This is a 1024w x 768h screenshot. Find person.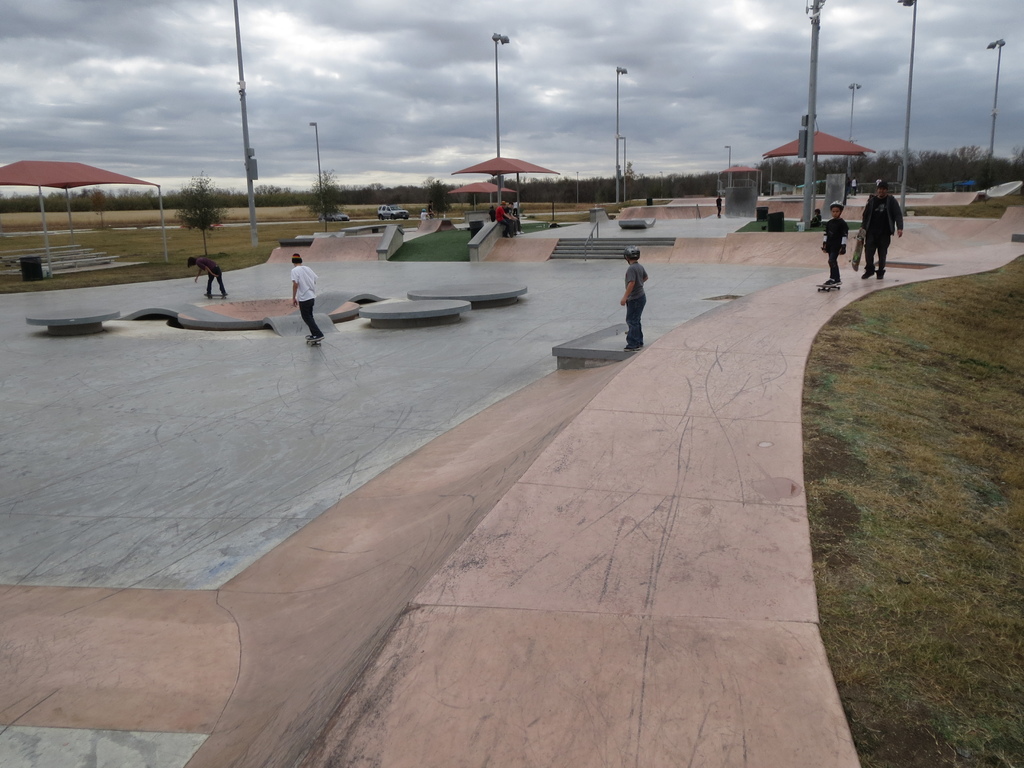
Bounding box: {"x1": 496, "y1": 199, "x2": 515, "y2": 239}.
